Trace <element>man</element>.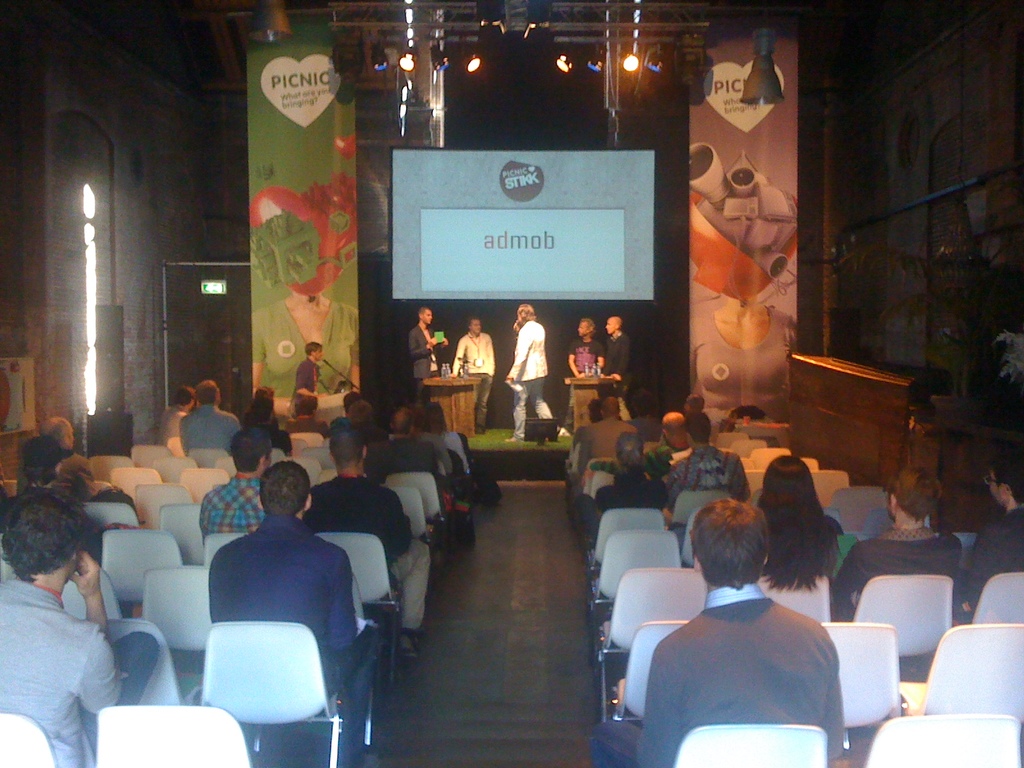
Traced to (409, 307, 450, 403).
